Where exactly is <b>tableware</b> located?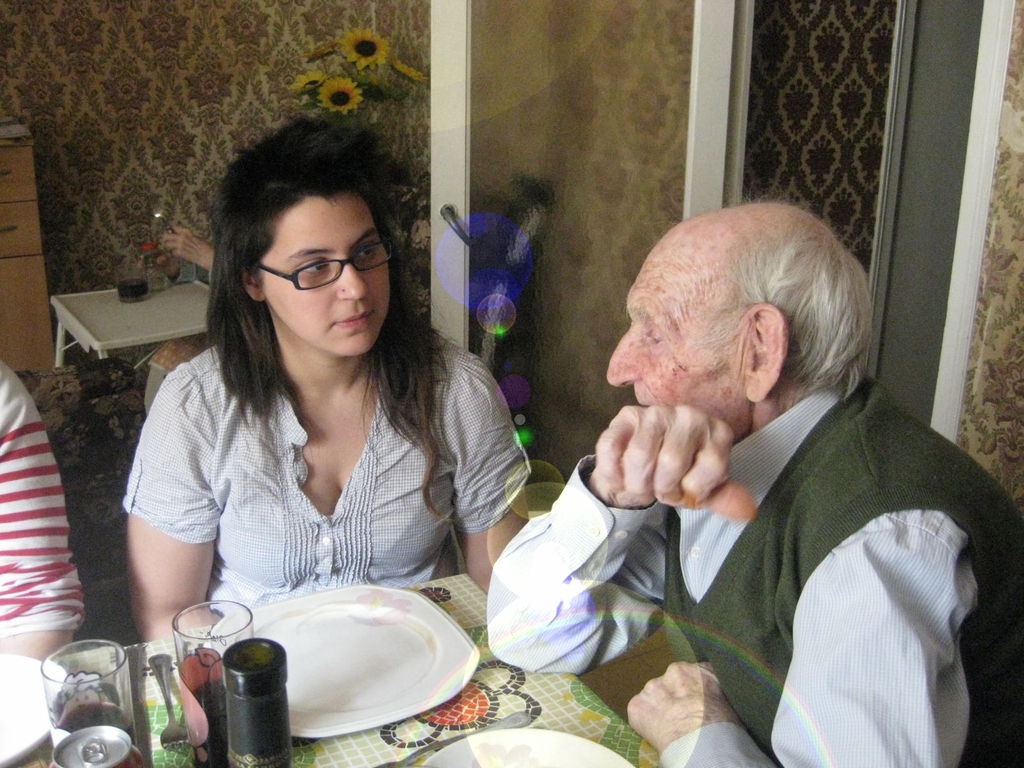
Its bounding box is left=172, top=598, right=256, bottom=767.
